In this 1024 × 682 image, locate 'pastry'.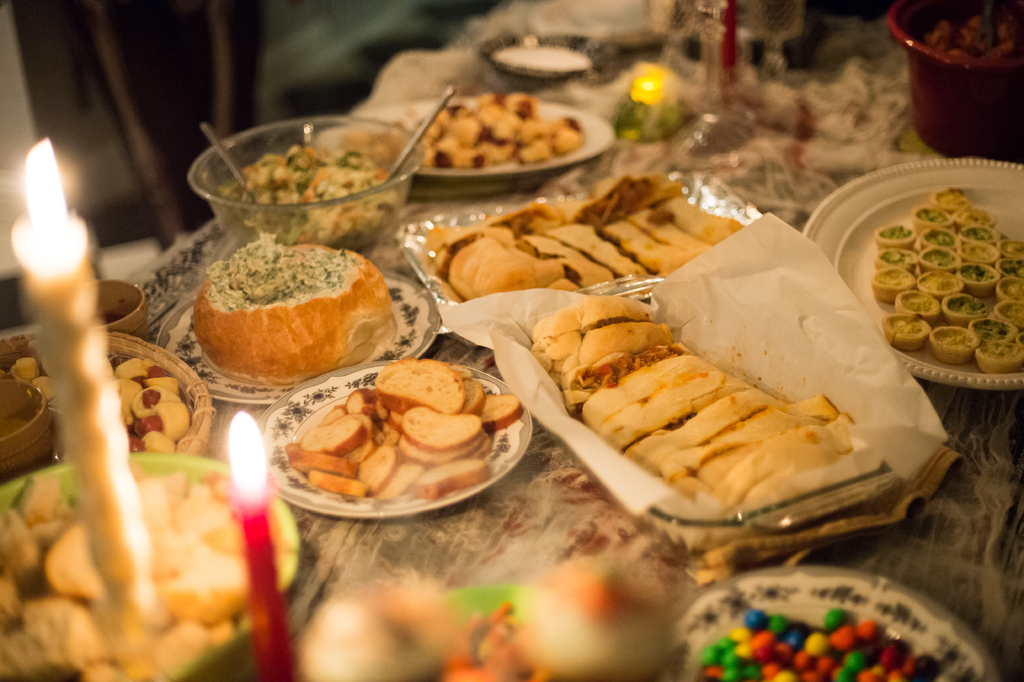
Bounding box: 979 335 1023 372.
